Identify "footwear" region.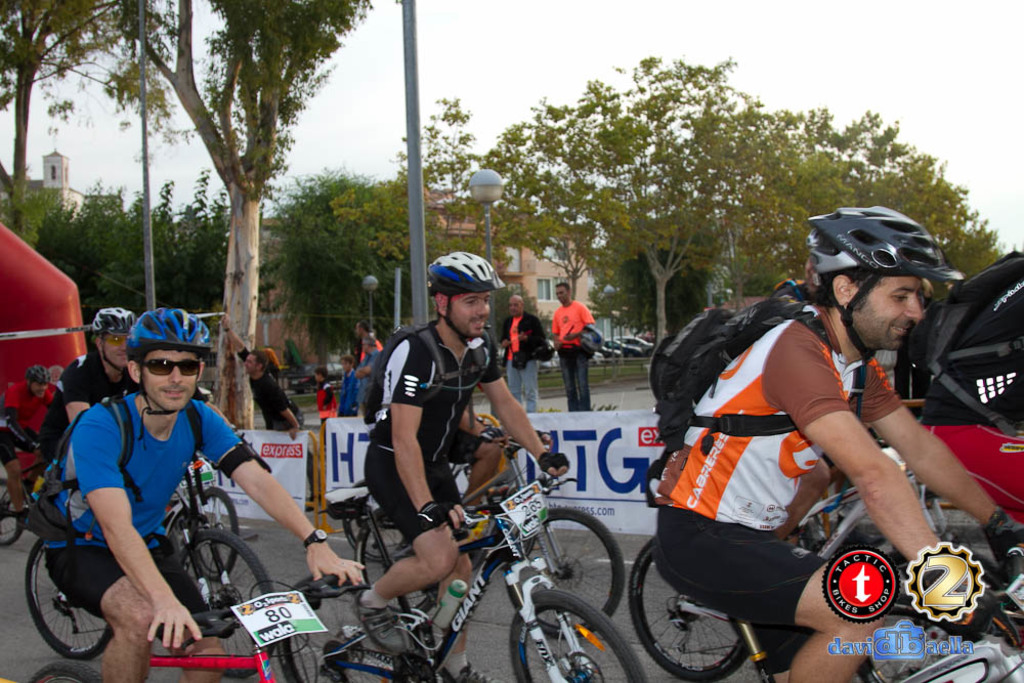
Region: <box>441,659,497,682</box>.
